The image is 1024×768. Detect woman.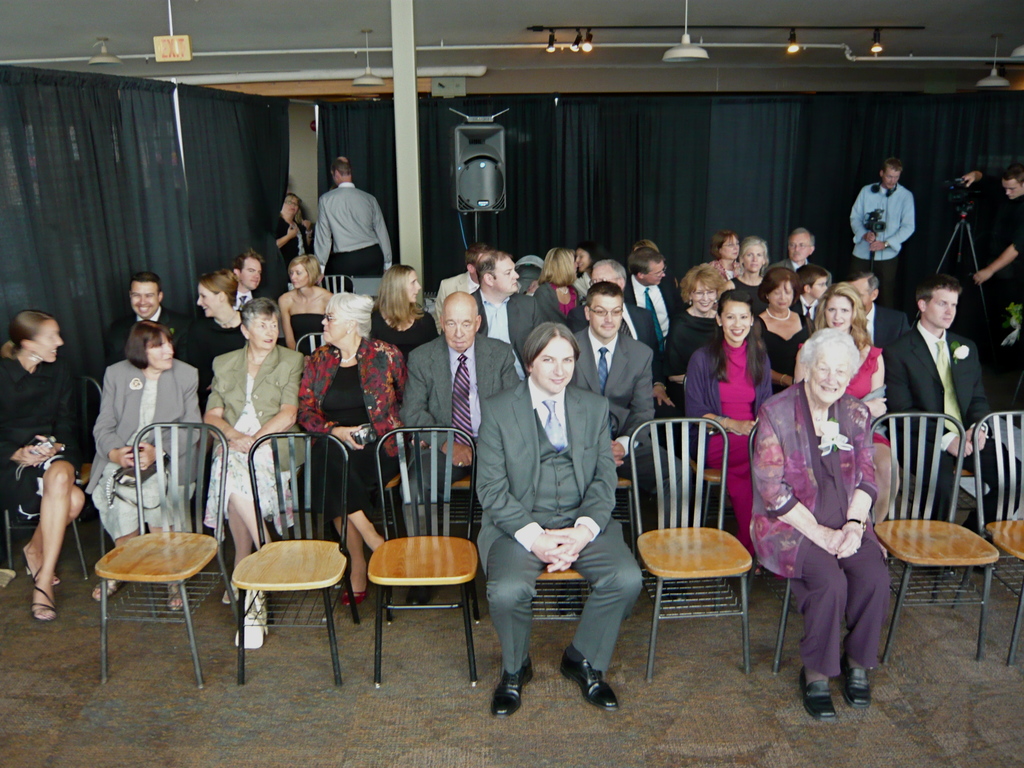
Detection: {"x1": 546, "y1": 250, "x2": 578, "y2": 317}.
